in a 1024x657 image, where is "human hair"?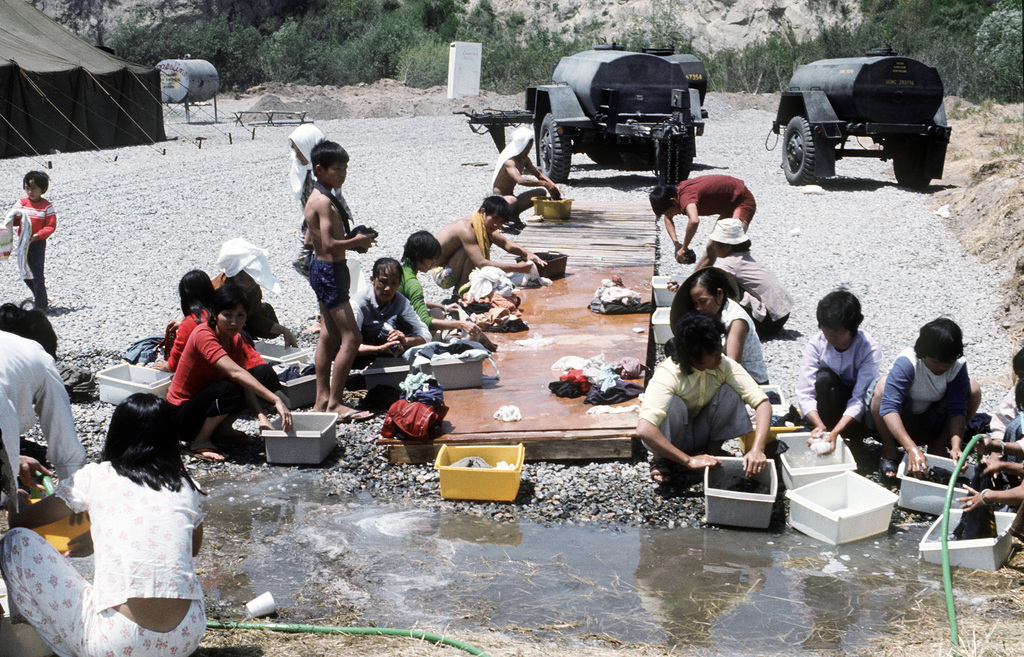
[180, 268, 214, 324].
